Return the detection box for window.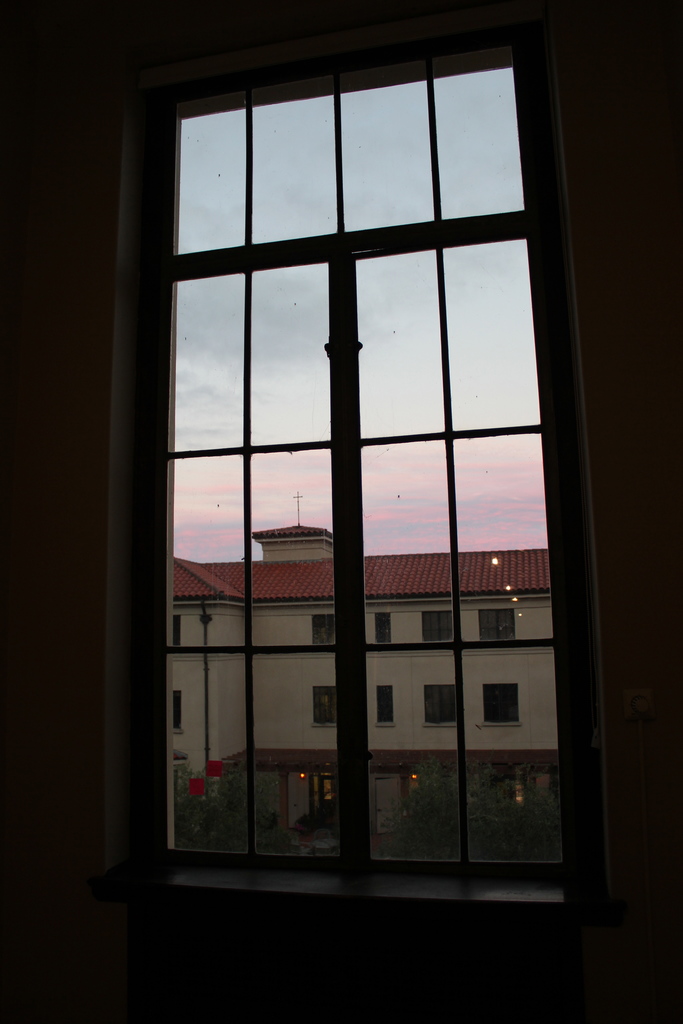
left=373, top=610, right=392, bottom=646.
